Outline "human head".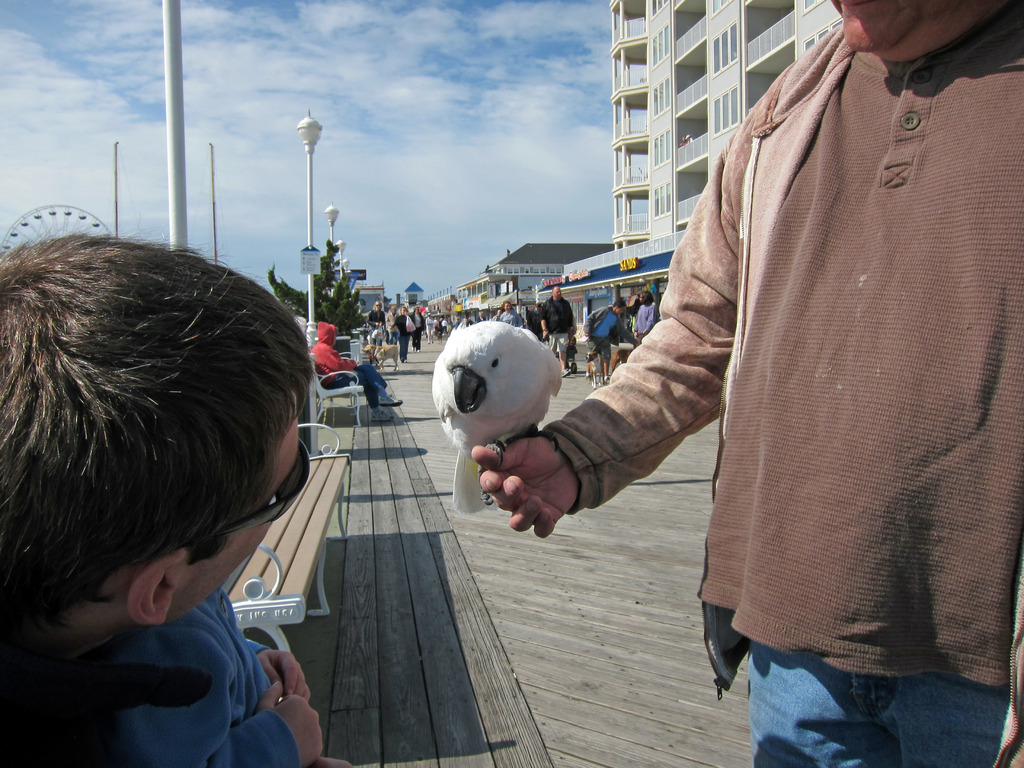
Outline: bbox=(390, 307, 396, 313).
